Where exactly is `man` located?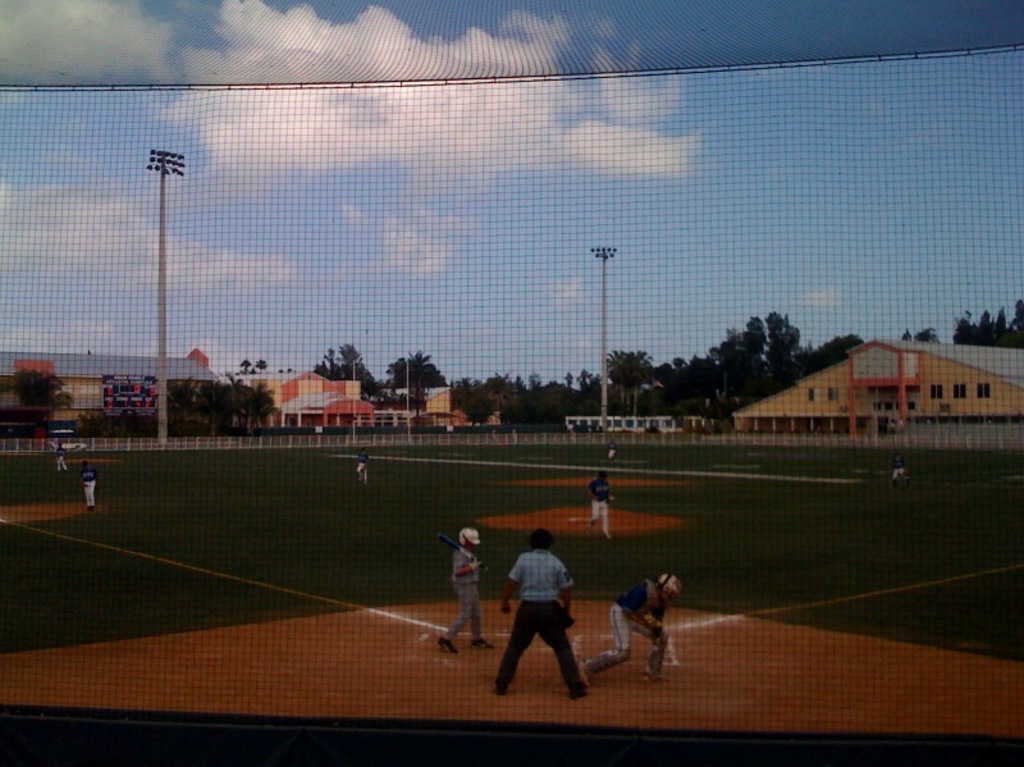
Its bounding box is 55 439 73 481.
